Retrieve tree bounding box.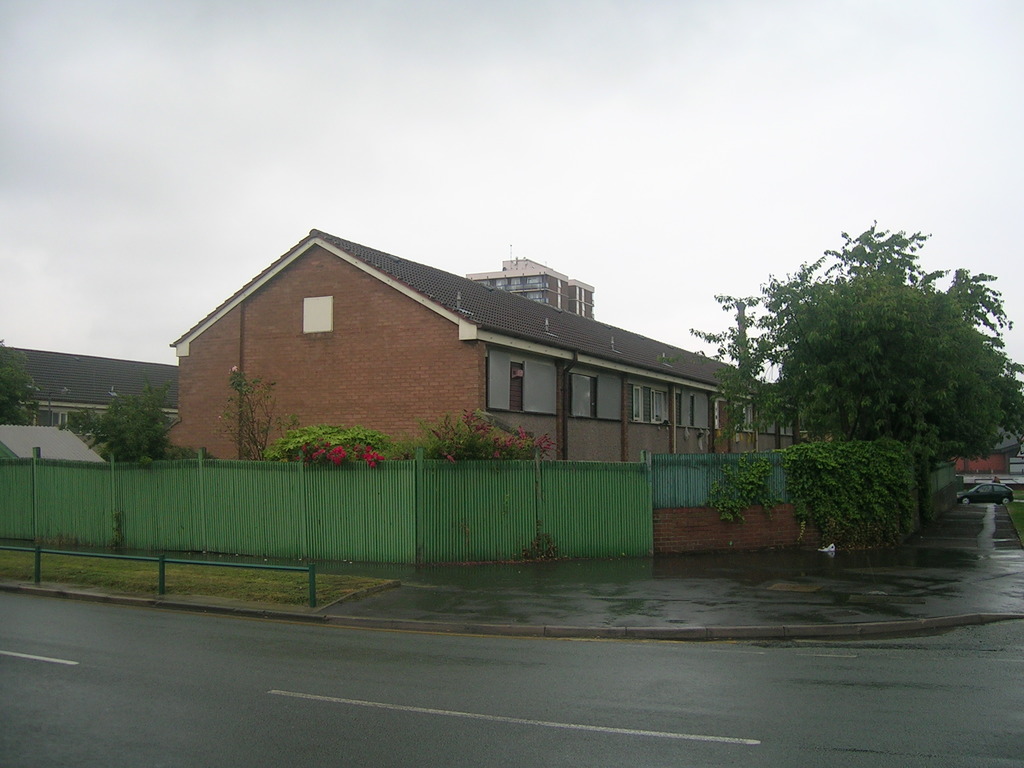
Bounding box: [749,245,984,532].
